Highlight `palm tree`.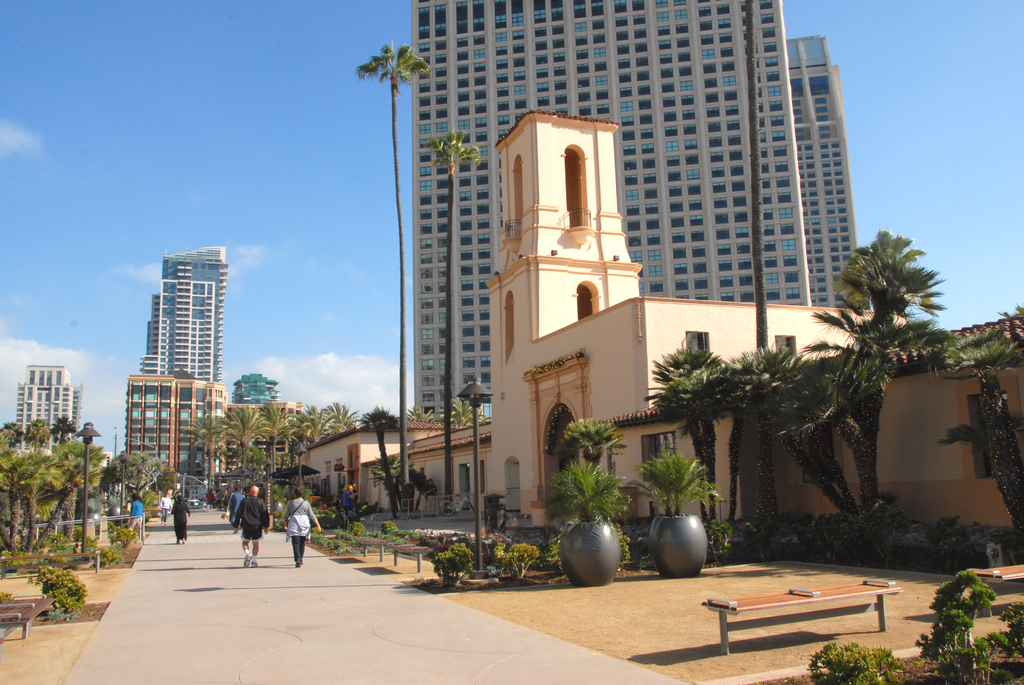
Highlighted region: left=56, top=428, right=95, bottom=505.
